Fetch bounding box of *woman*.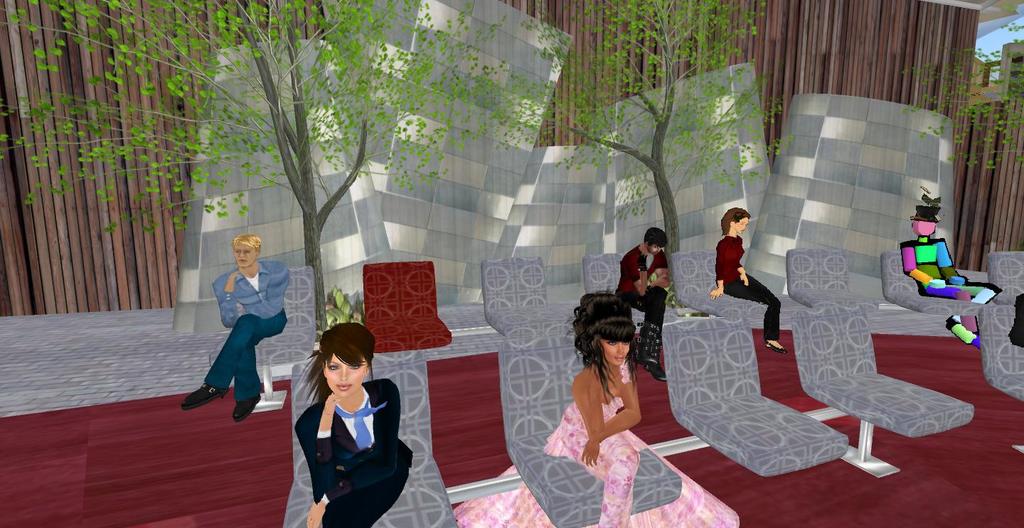
Bbox: left=715, top=206, right=783, bottom=356.
